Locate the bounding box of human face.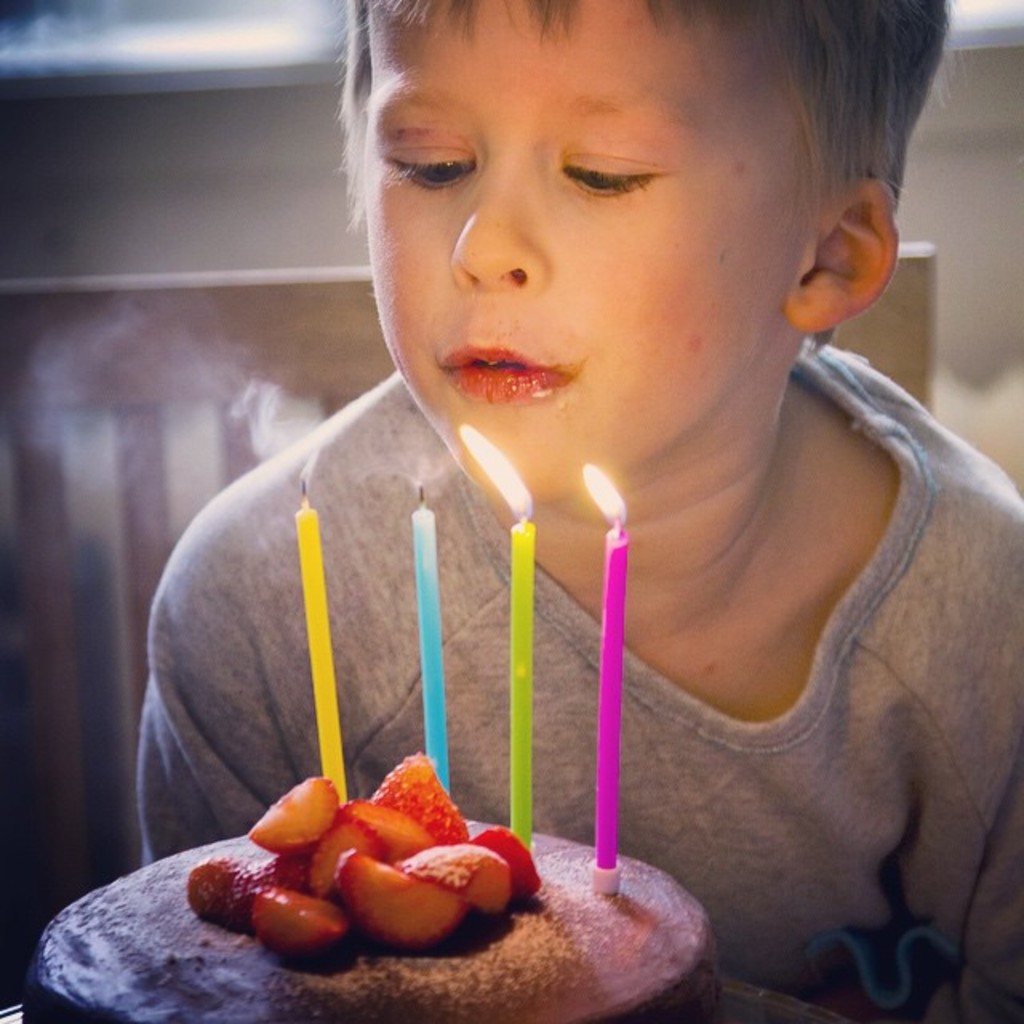
Bounding box: rect(357, 0, 787, 488).
